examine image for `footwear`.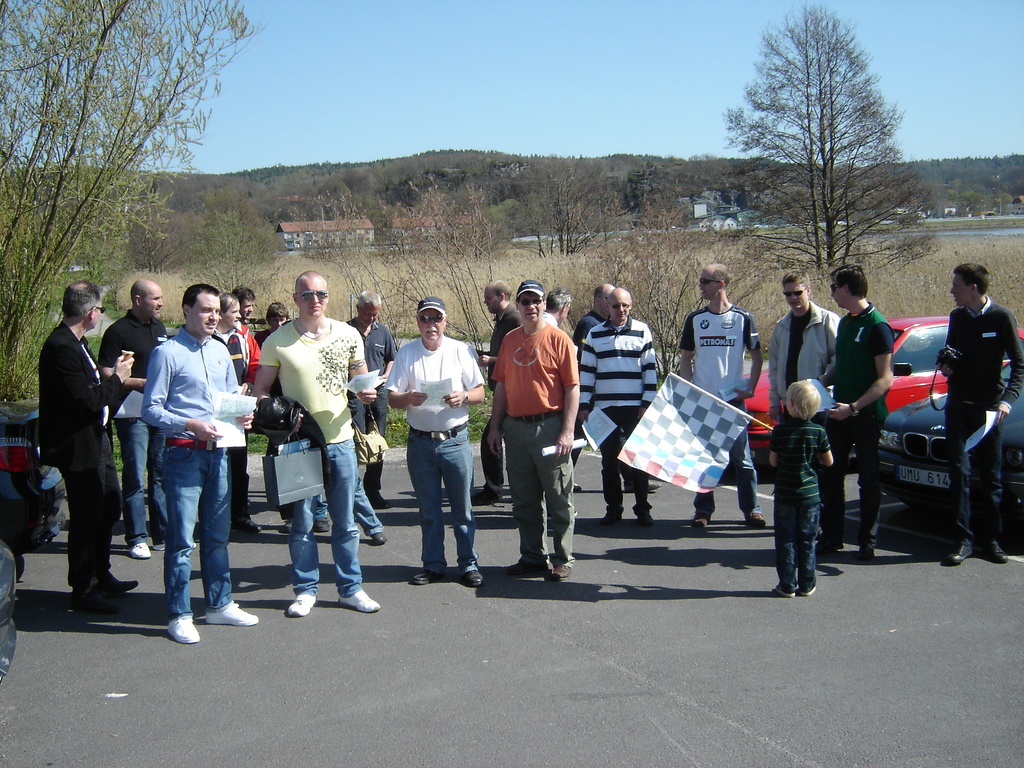
Examination result: <region>572, 480, 580, 492</region>.
